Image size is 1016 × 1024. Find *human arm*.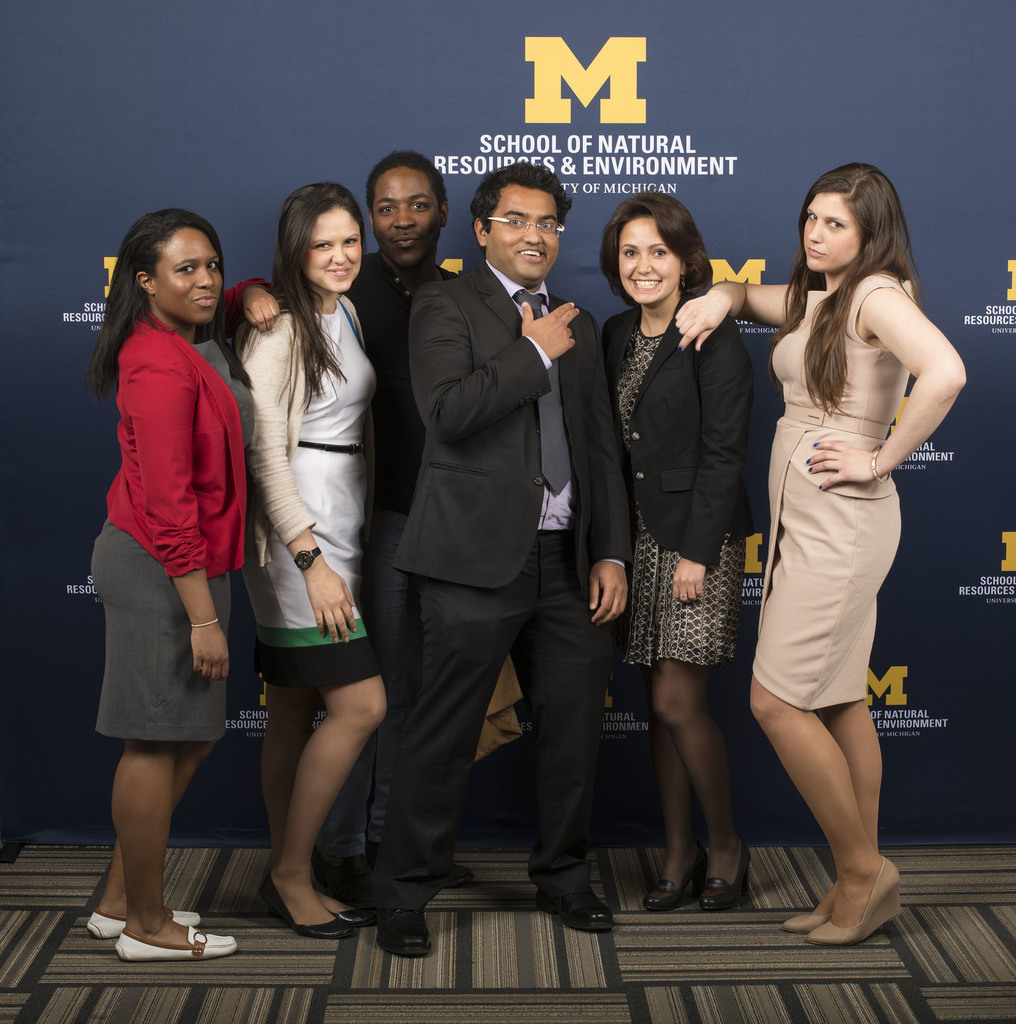
150/344/231/692.
